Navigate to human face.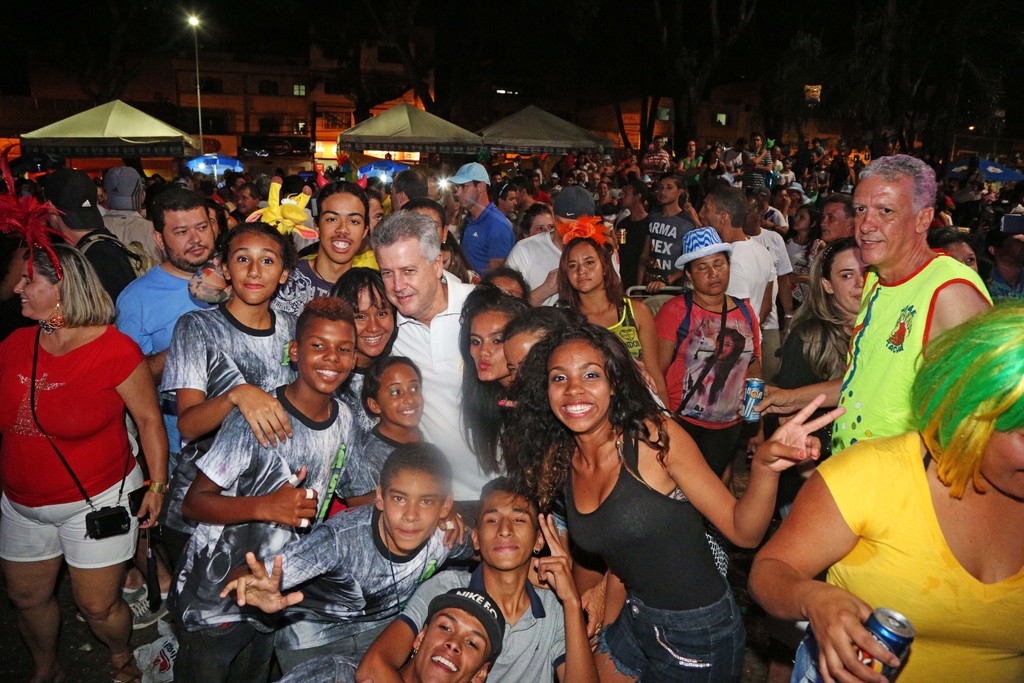
Navigation target: 719:334:736:355.
